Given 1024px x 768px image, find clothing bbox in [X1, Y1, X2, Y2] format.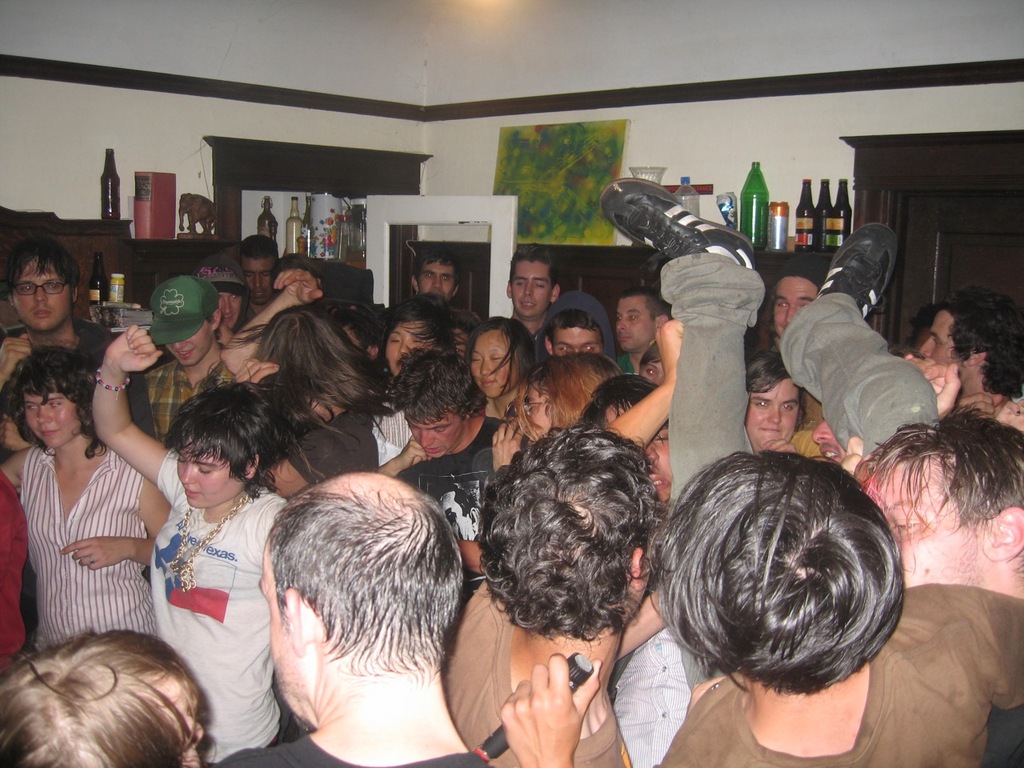
[1, 470, 29, 658].
